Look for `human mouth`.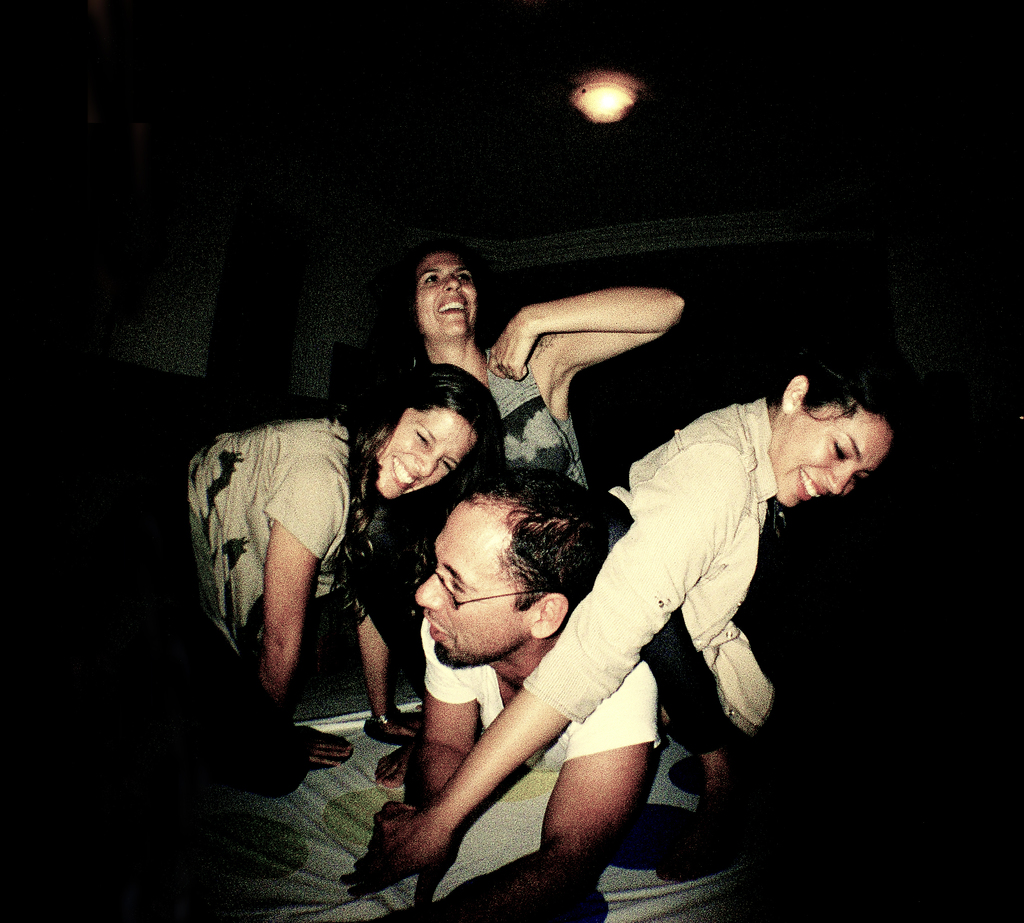
Found: (left=434, top=297, right=470, bottom=320).
